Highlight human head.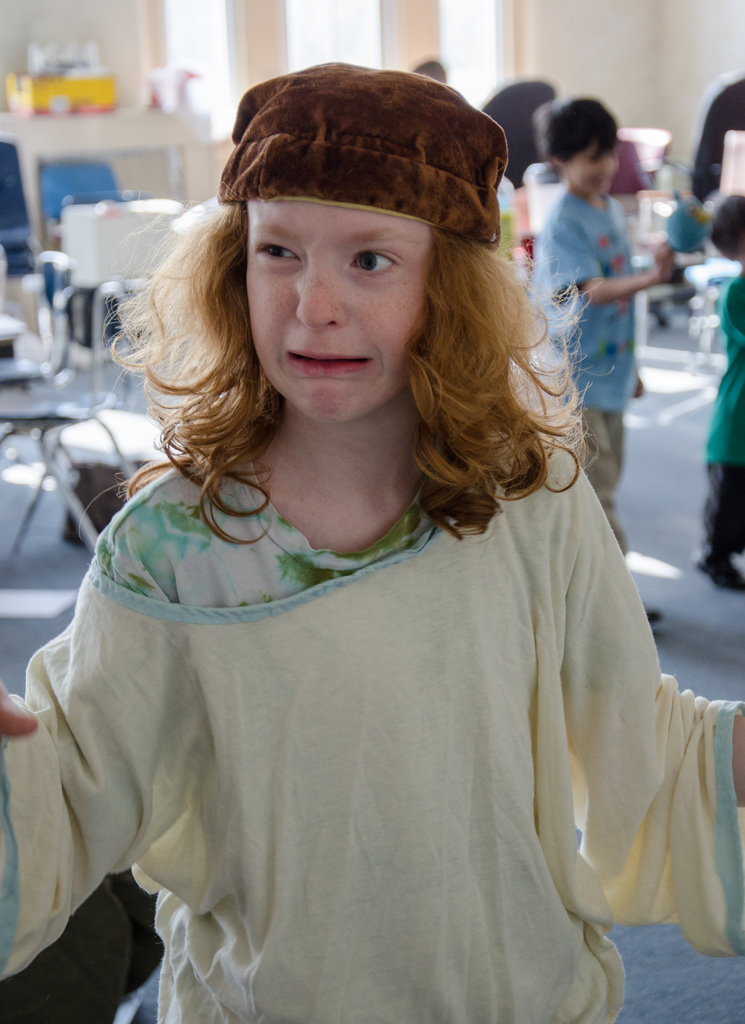
Highlighted region: 531 86 624 195.
